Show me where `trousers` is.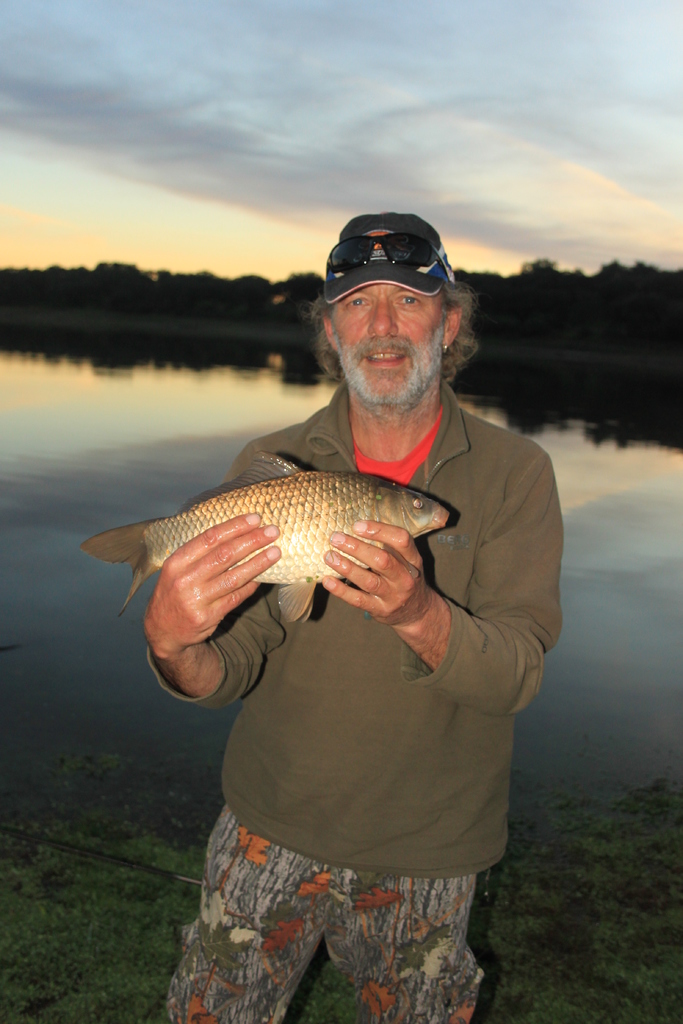
`trousers` is at 160,801,482,1023.
